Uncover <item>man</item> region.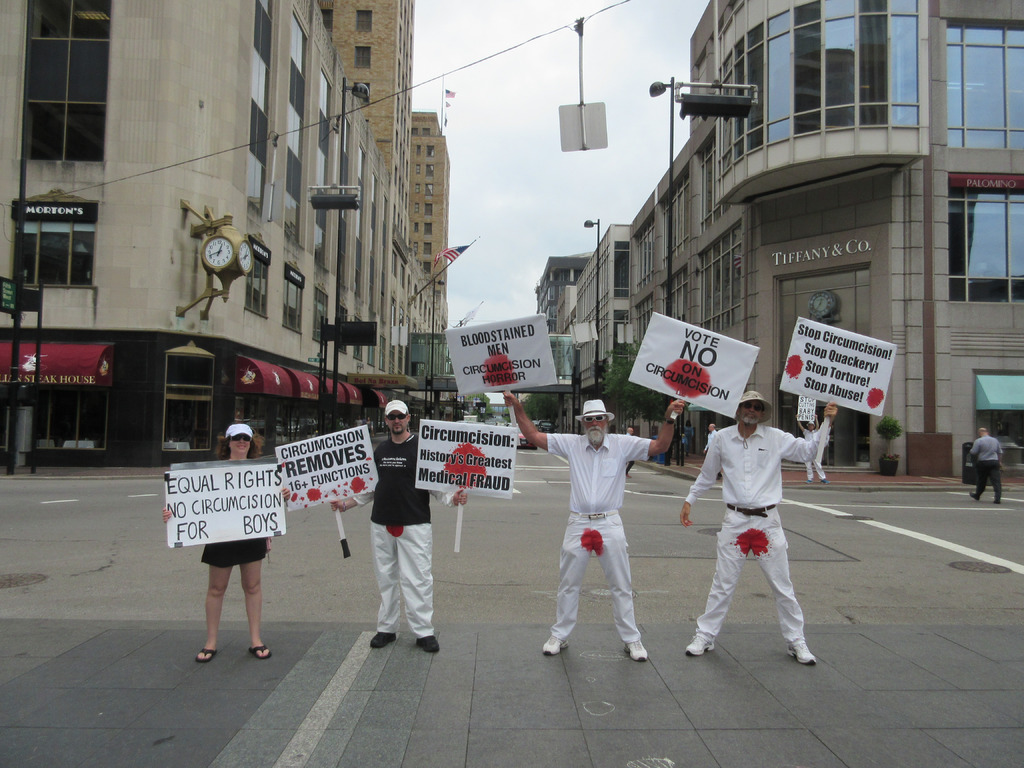
Uncovered: 666:426:675:464.
